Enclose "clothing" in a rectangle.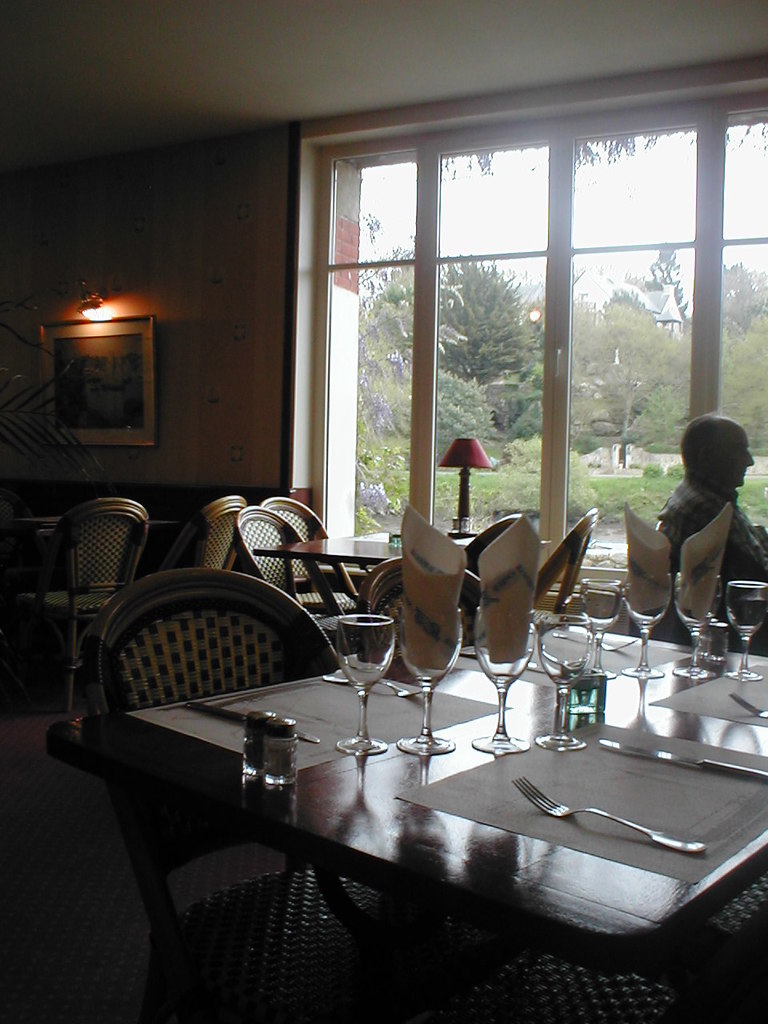
<bbox>642, 429, 757, 647</bbox>.
